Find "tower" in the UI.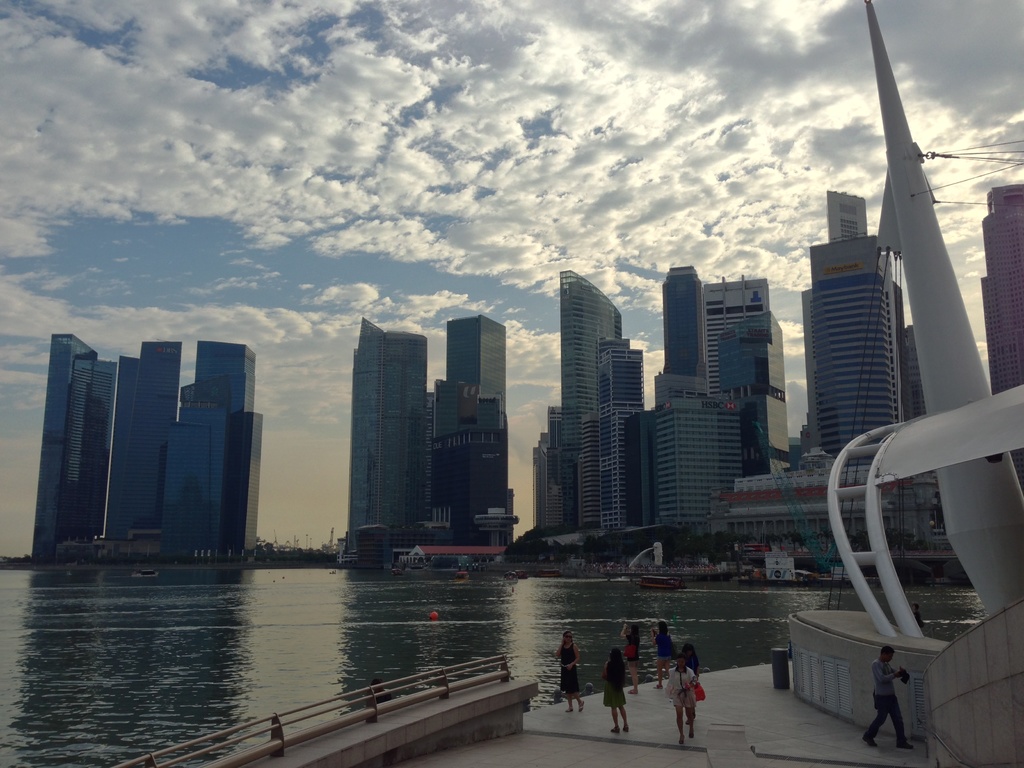
UI element at (175, 336, 255, 425).
